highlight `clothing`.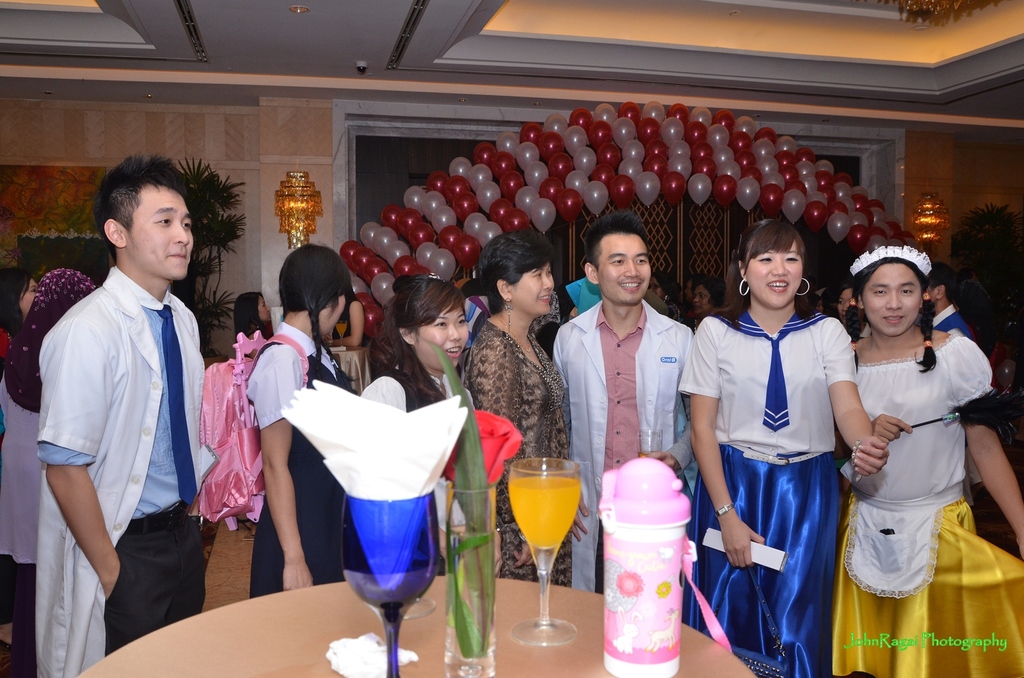
Highlighted region: <region>926, 297, 968, 335</region>.
